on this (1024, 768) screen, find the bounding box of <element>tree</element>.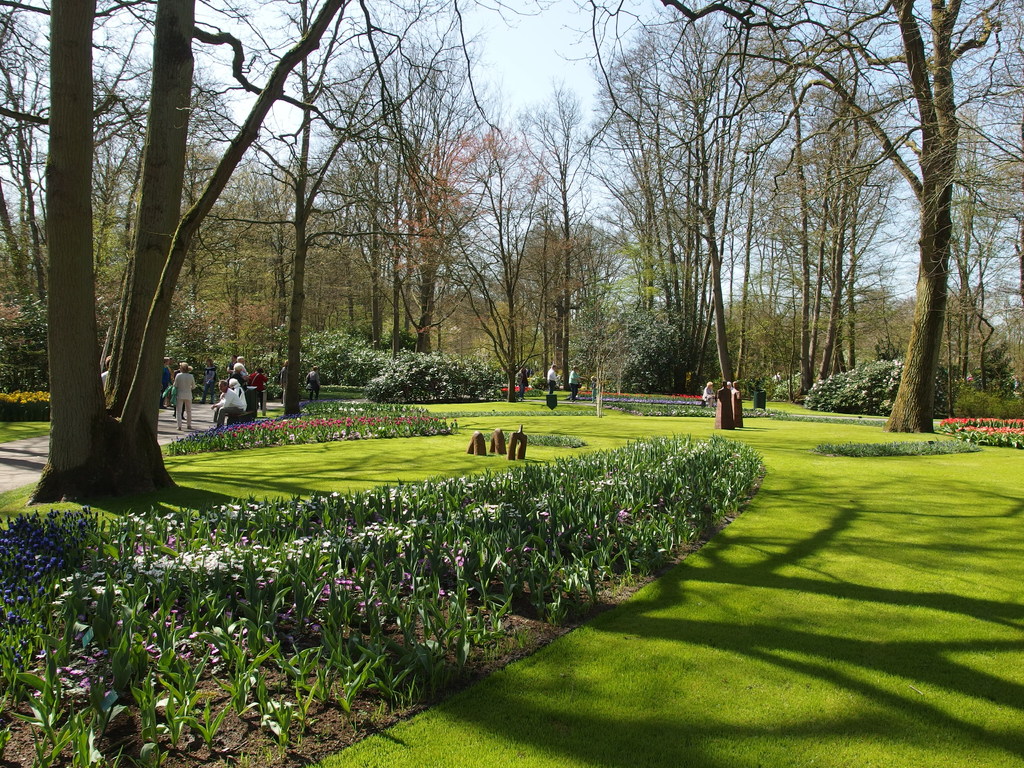
Bounding box: pyautogui.locateOnScreen(220, 129, 303, 392).
